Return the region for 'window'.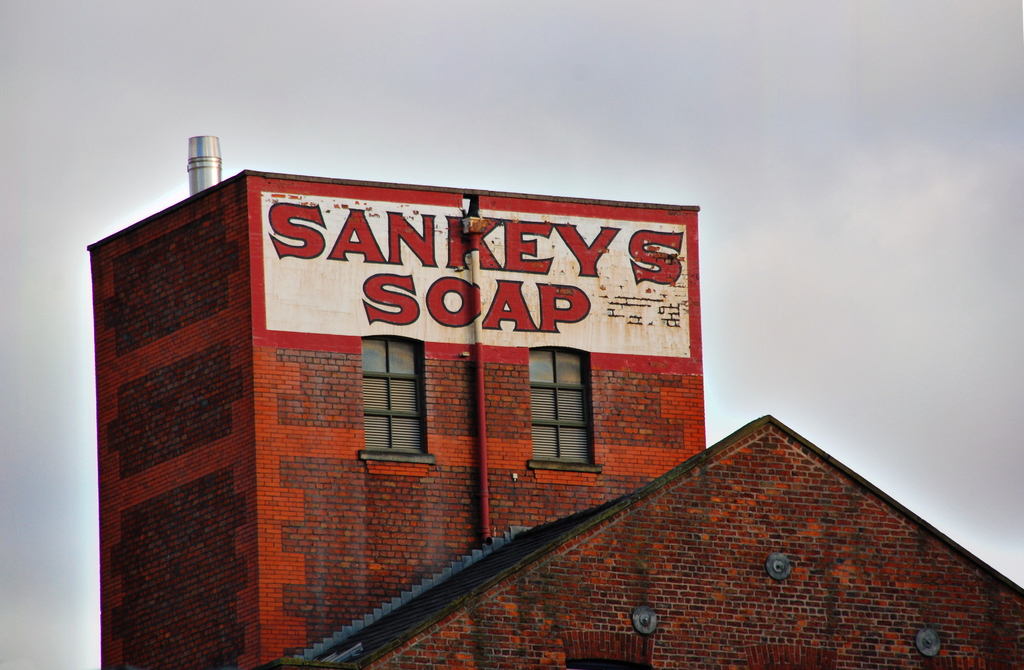
(342, 323, 447, 480).
